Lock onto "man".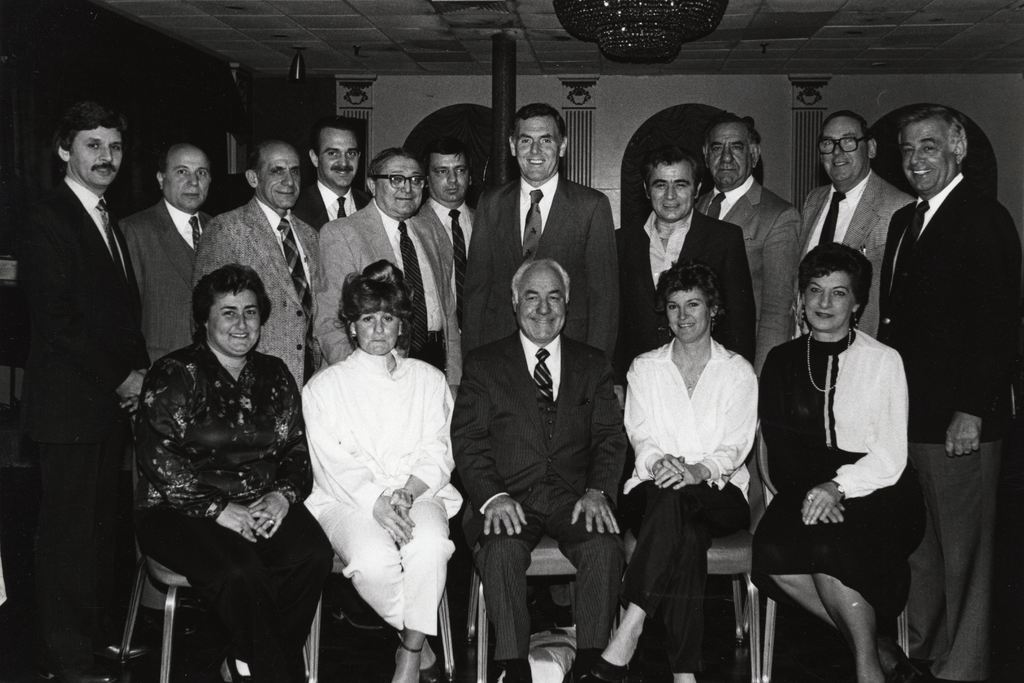
Locked: region(874, 111, 1021, 682).
